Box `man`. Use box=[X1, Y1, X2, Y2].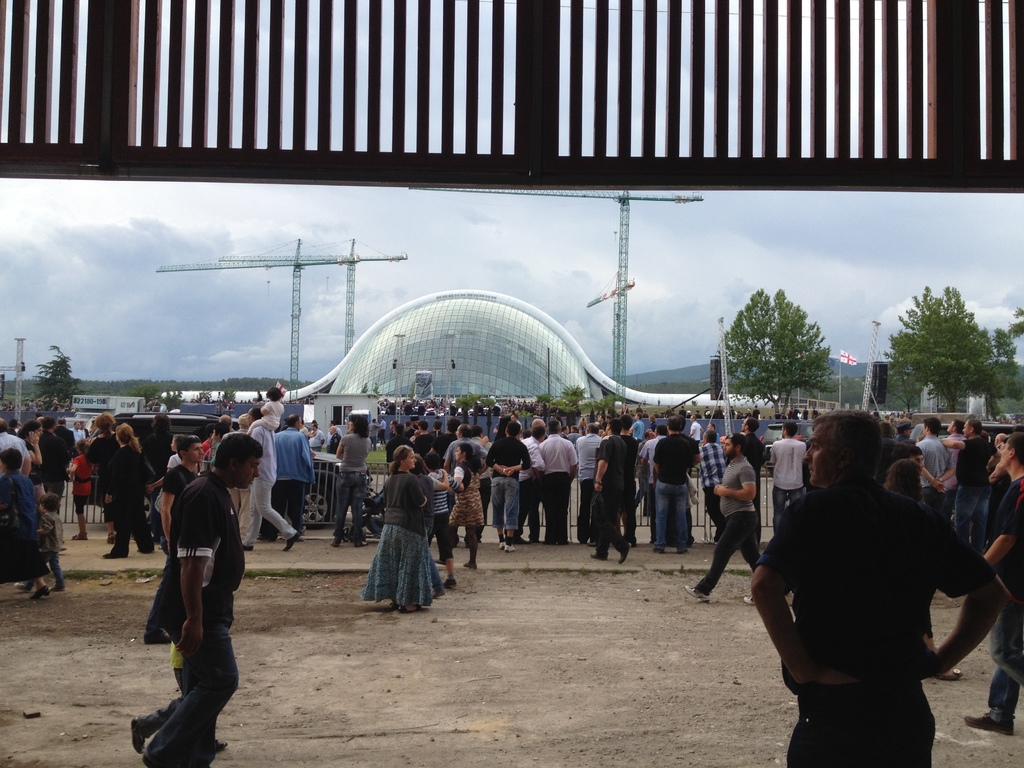
box=[939, 416, 966, 497].
